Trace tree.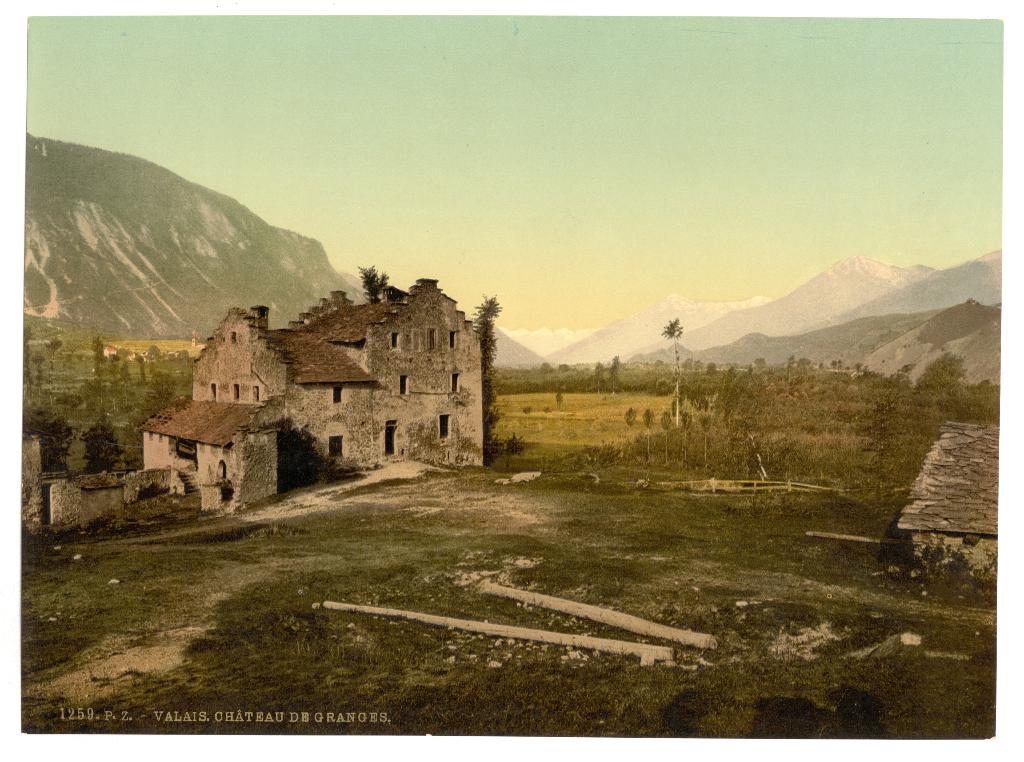
Traced to (63, 334, 81, 353).
